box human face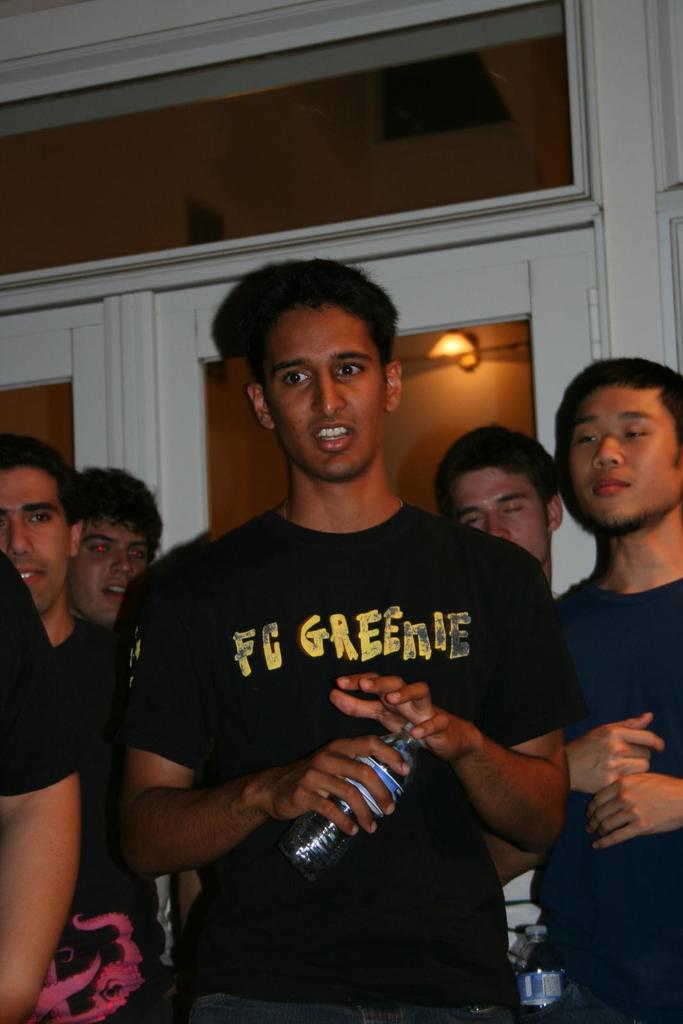
(65, 519, 150, 629)
